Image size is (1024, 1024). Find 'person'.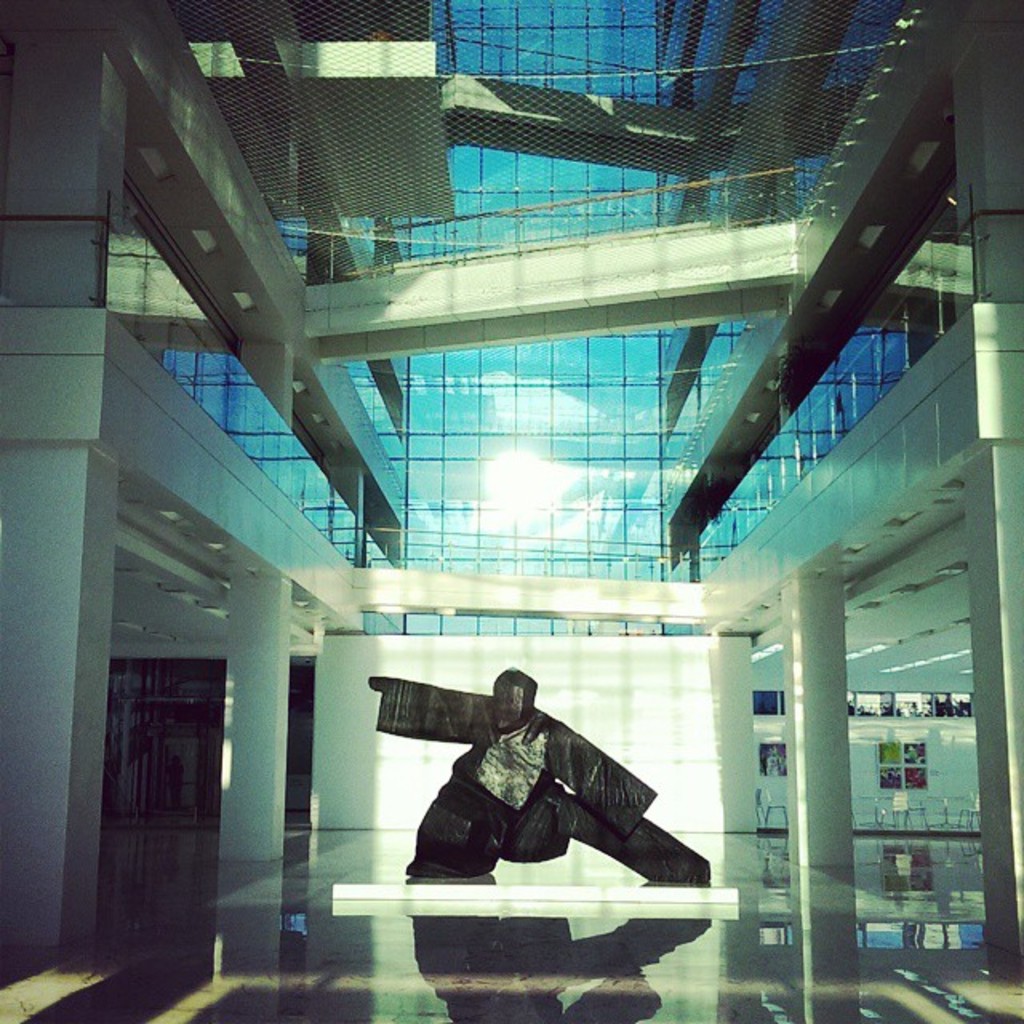
BBox(392, 664, 707, 928).
